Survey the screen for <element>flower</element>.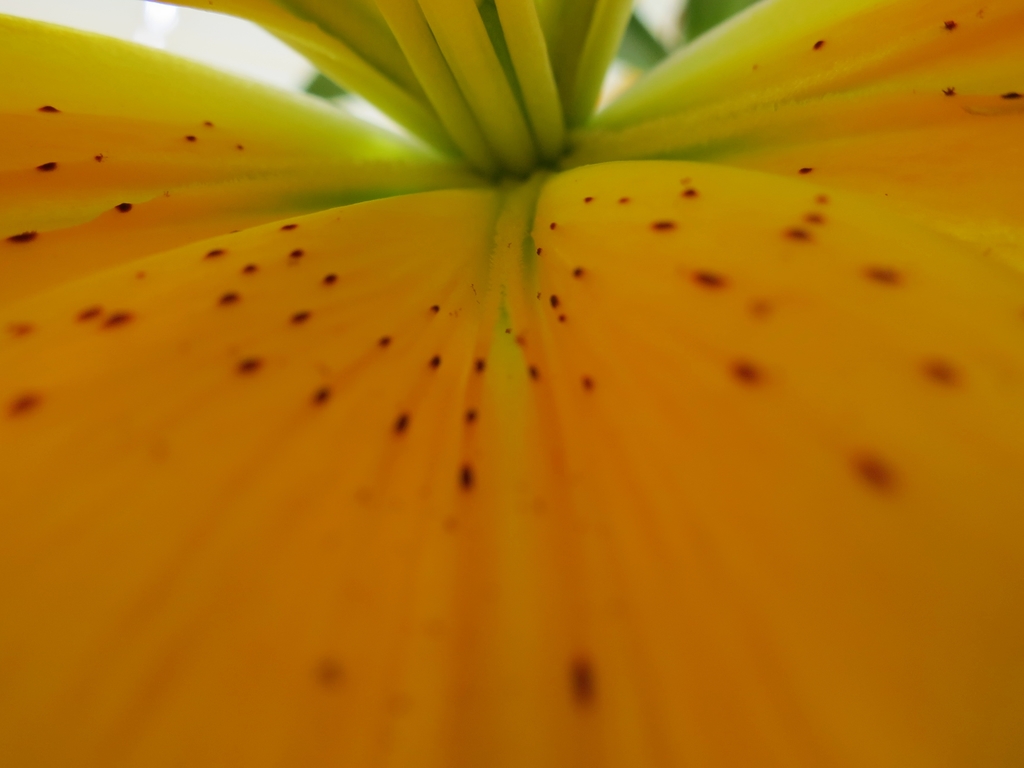
Survey found: {"left": 0, "top": 0, "right": 1023, "bottom": 767}.
